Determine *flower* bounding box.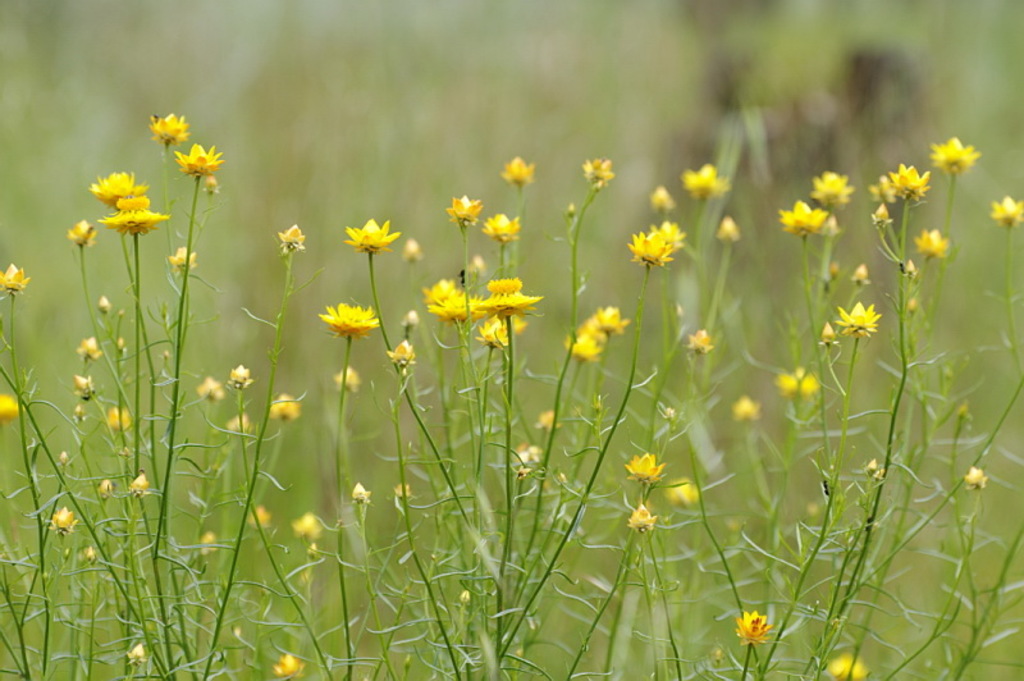
Determined: BBox(196, 530, 211, 550).
